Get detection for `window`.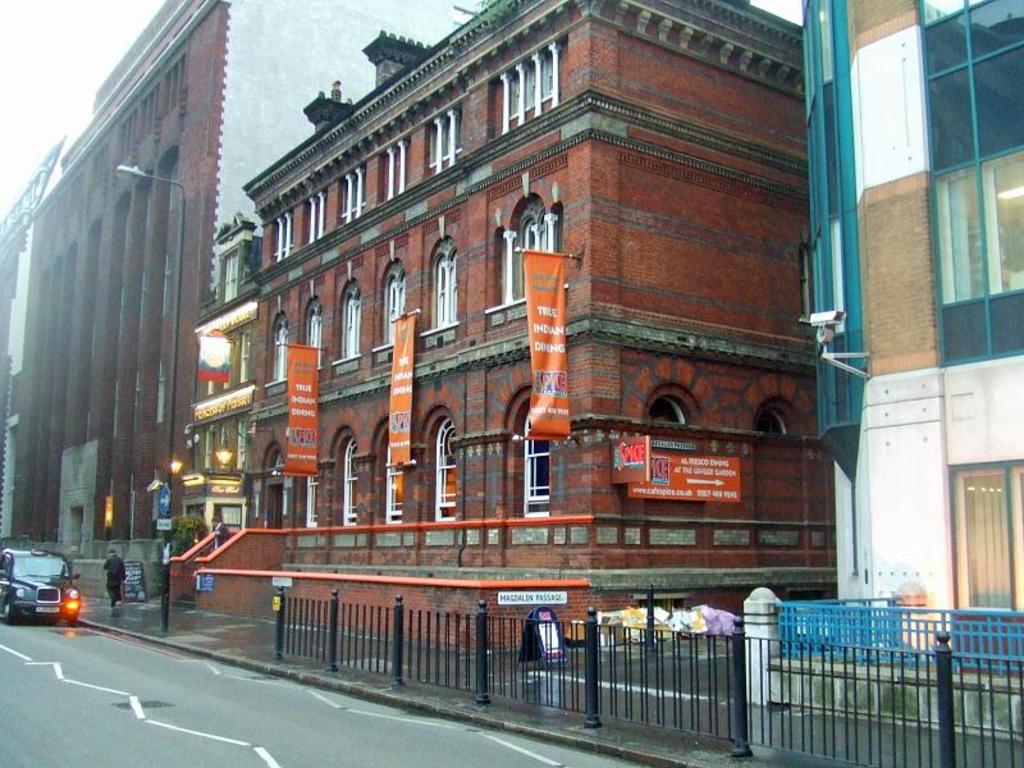
Detection: box(421, 399, 460, 526).
